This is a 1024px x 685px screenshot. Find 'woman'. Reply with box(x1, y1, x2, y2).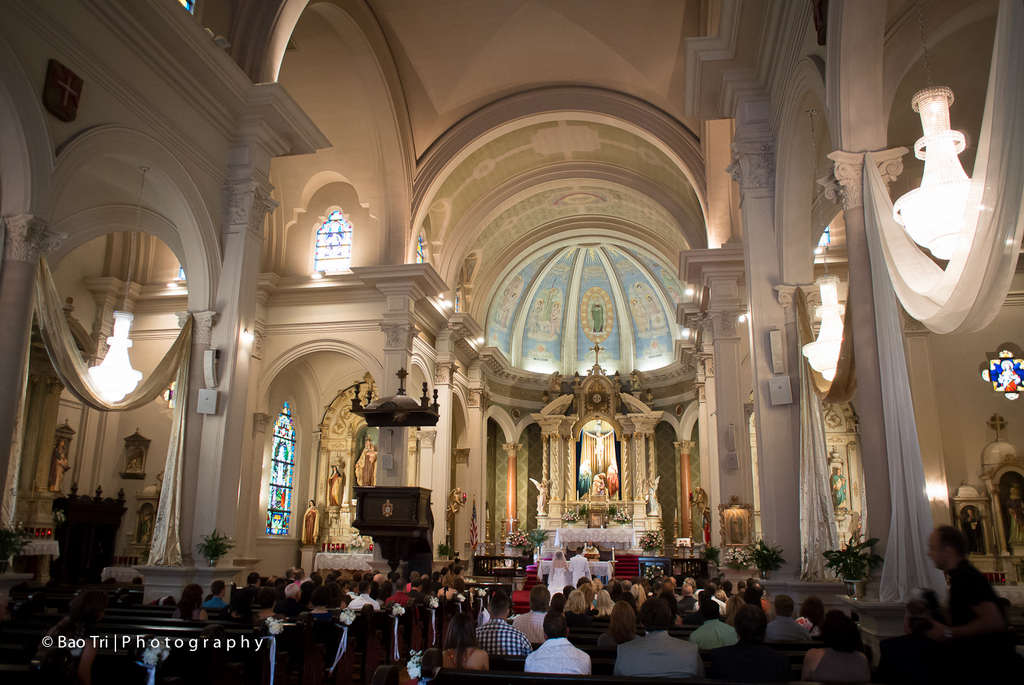
box(803, 611, 877, 682).
